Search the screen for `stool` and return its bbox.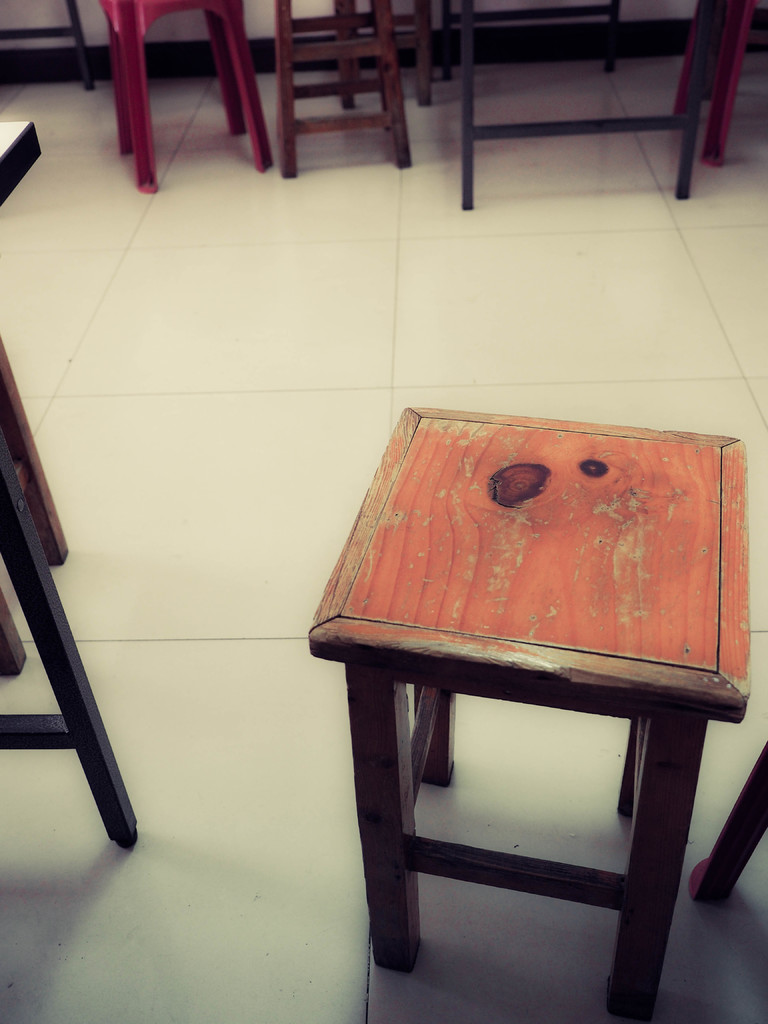
Found: rect(95, 0, 275, 193).
